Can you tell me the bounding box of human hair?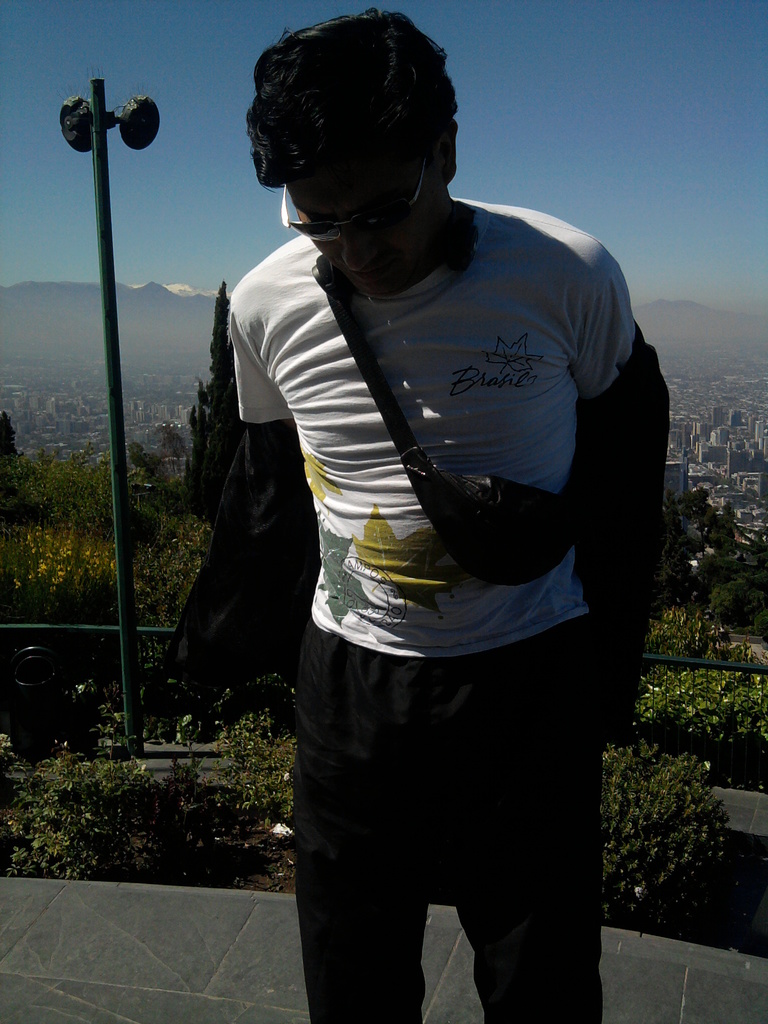
crop(239, 16, 450, 198).
